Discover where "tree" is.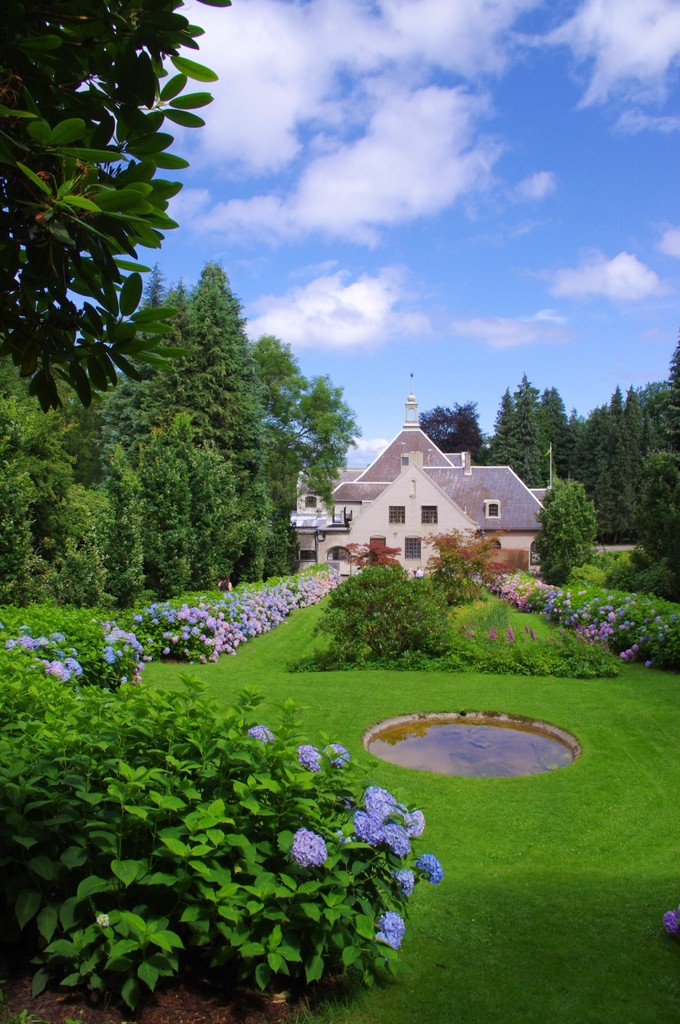
Discovered at {"left": 426, "top": 404, "right": 499, "bottom": 474}.
